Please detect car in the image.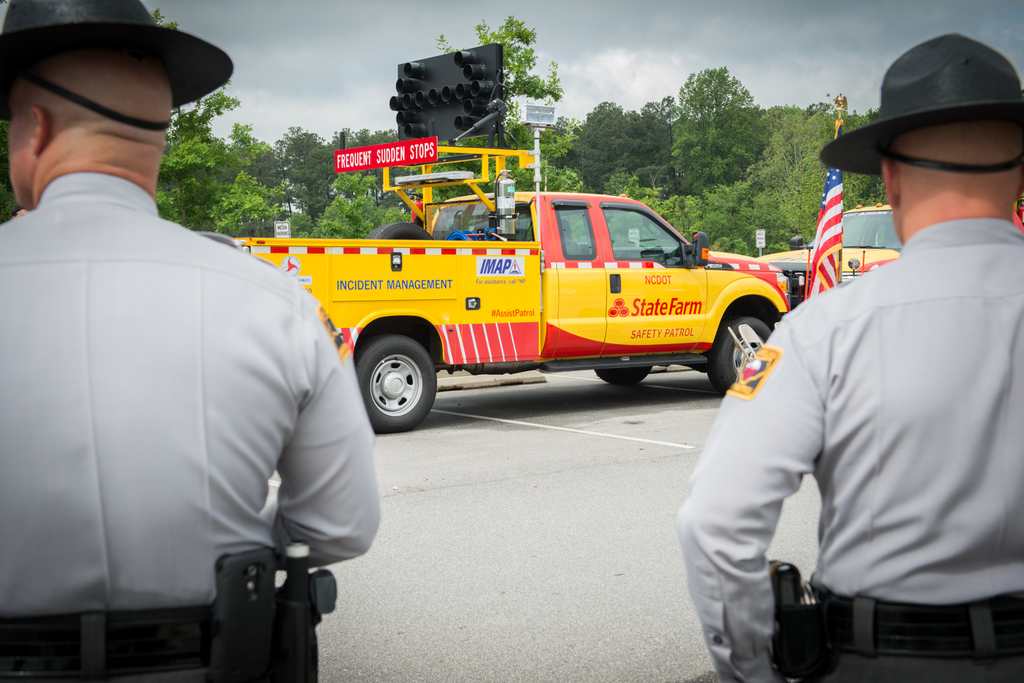
755/202/905/305.
